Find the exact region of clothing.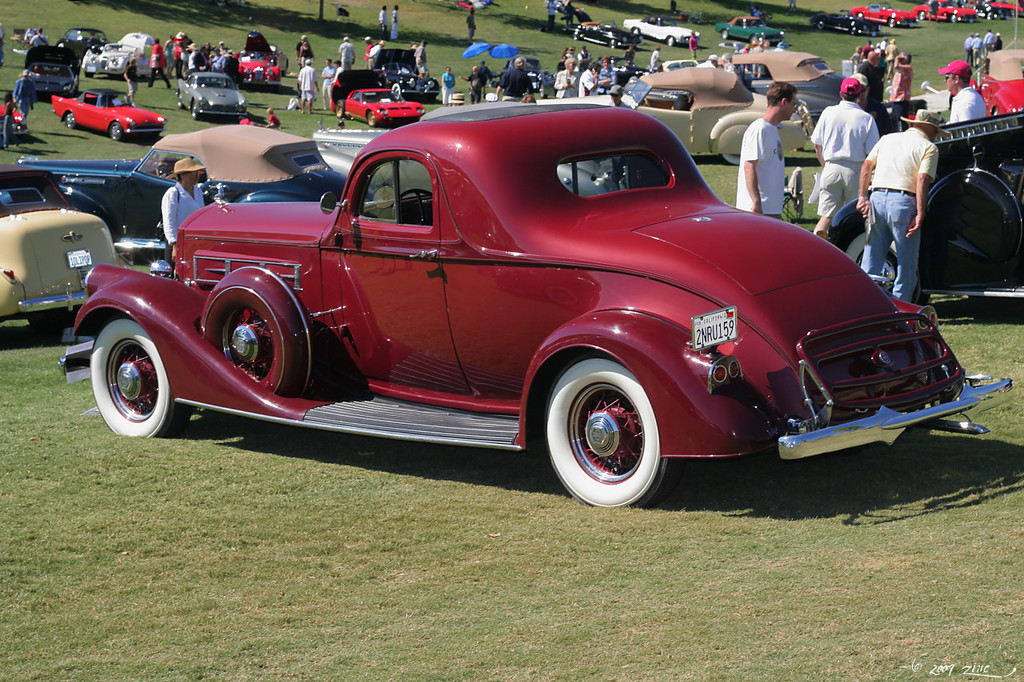
Exact region: left=412, top=44, right=430, bottom=72.
